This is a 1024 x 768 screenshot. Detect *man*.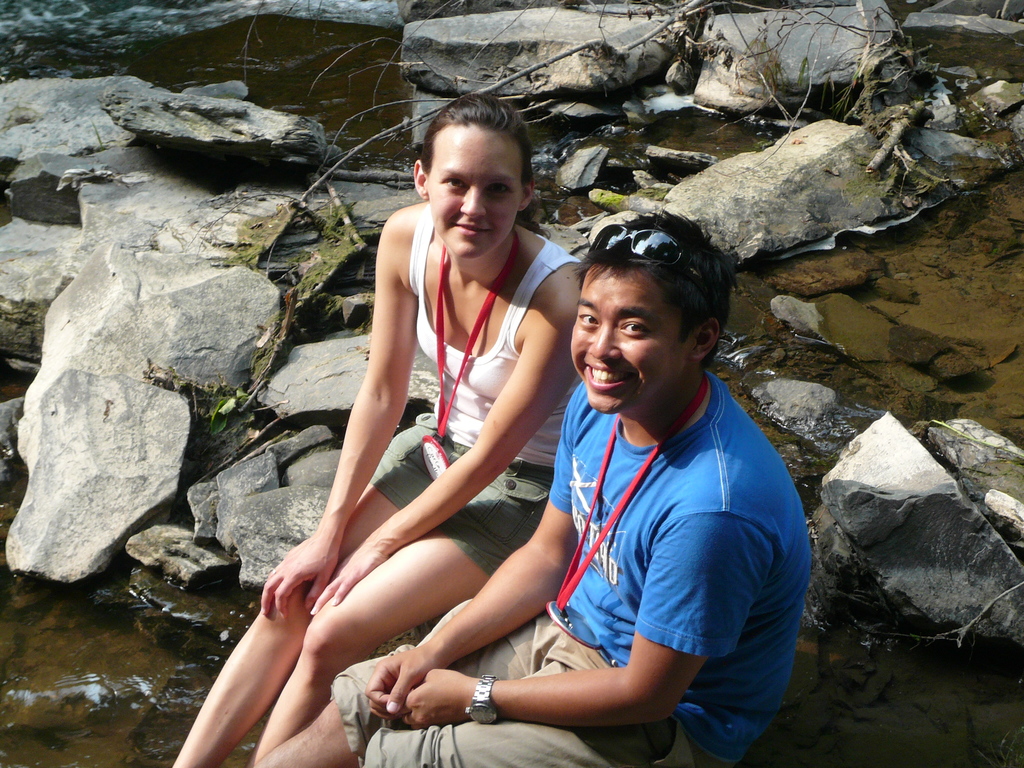
<box>383,186,814,764</box>.
